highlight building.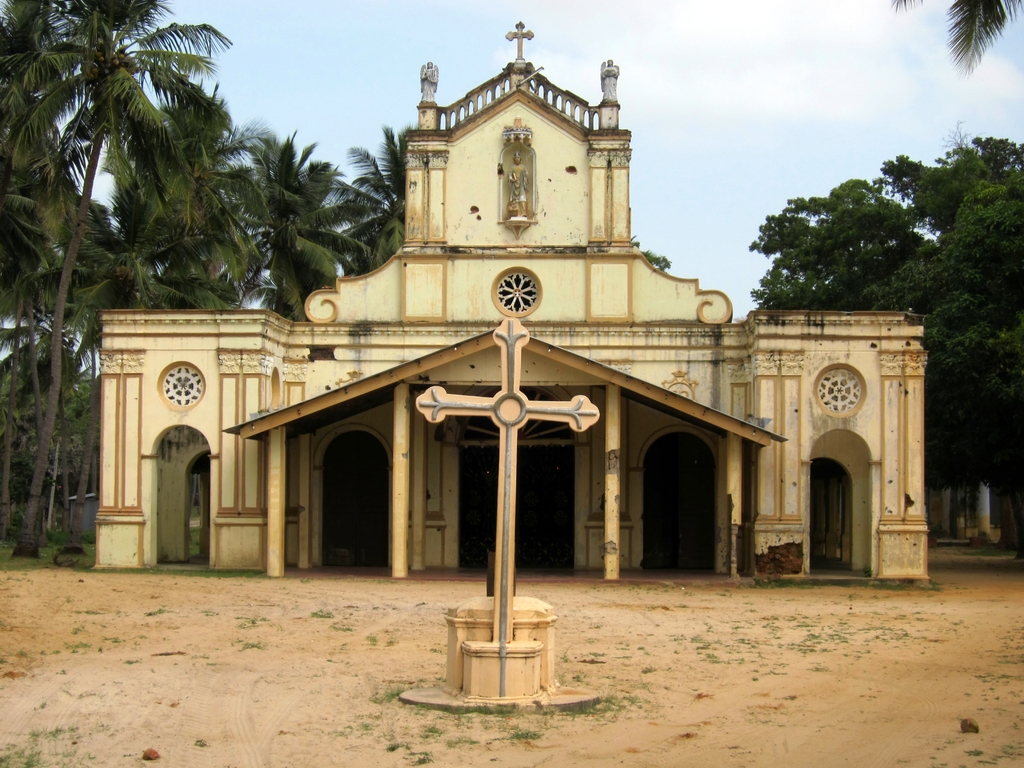
Highlighted region: x1=92, y1=19, x2=930, y2=579.
